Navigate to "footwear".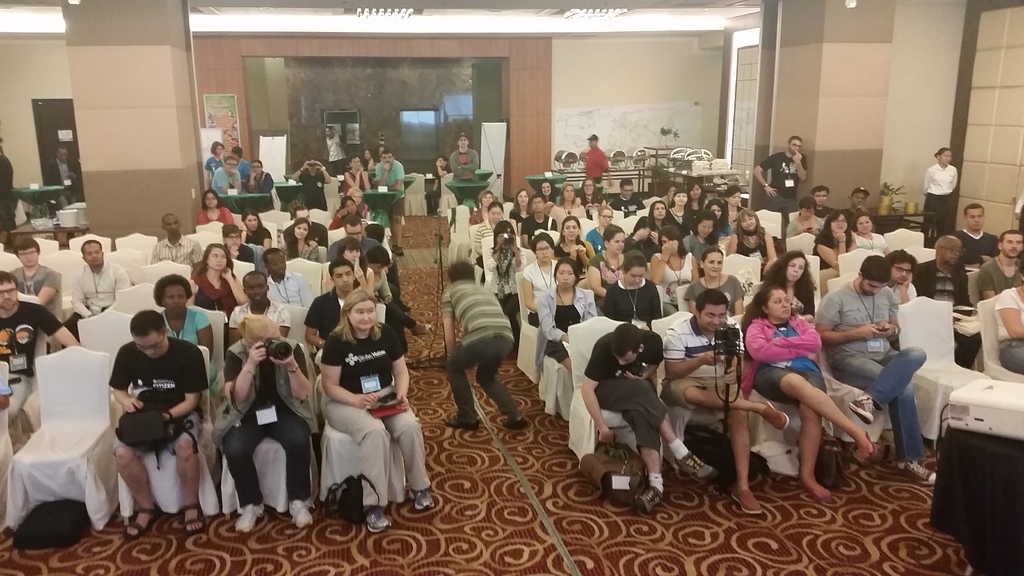
Navigation target: BBox(449, 413, 478, 429).
